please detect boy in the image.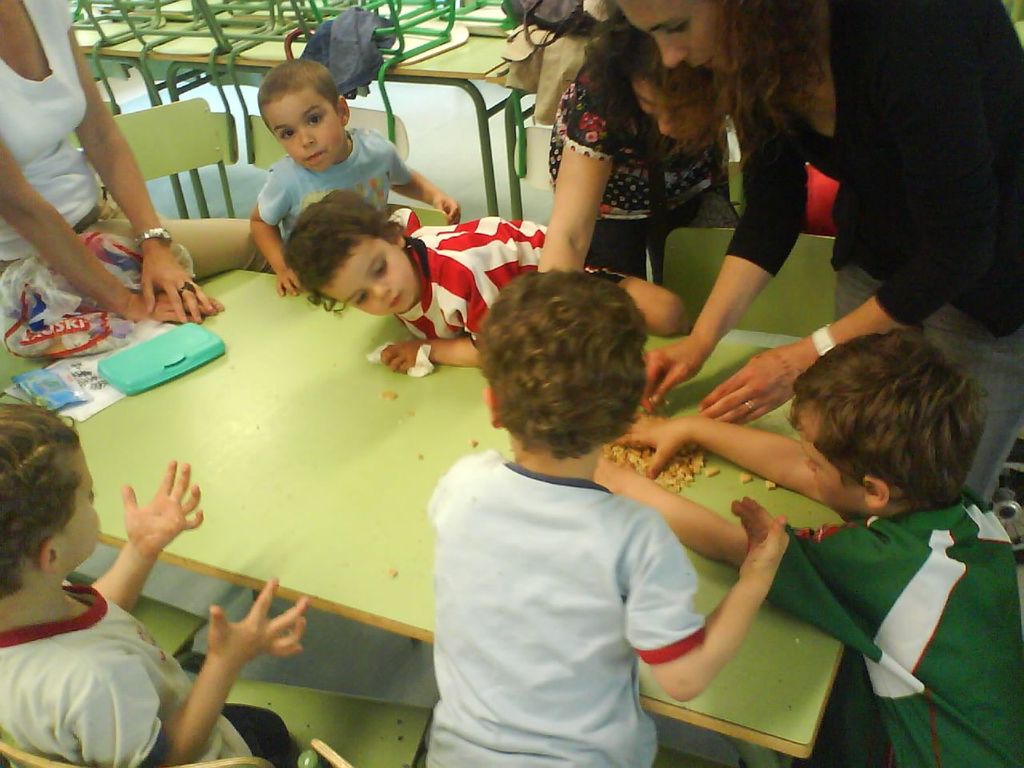
l=0, t=401, r=311, b=767.
